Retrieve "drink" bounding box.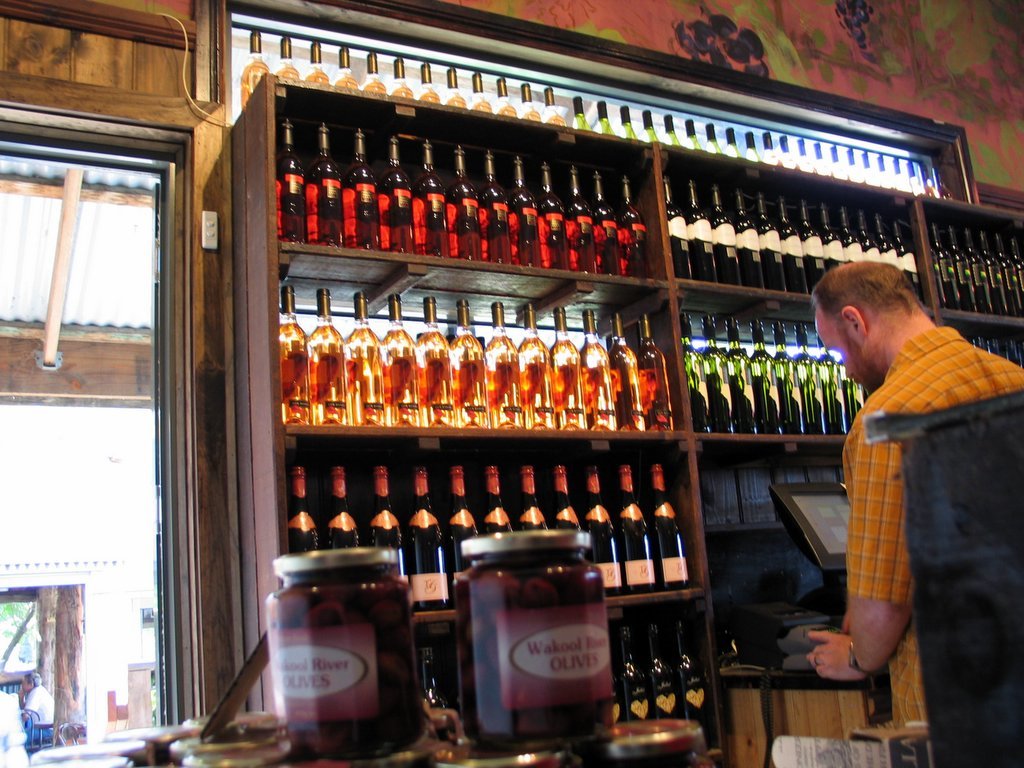
Bounding box: left=575, top=98, right=592, bottom=129.
